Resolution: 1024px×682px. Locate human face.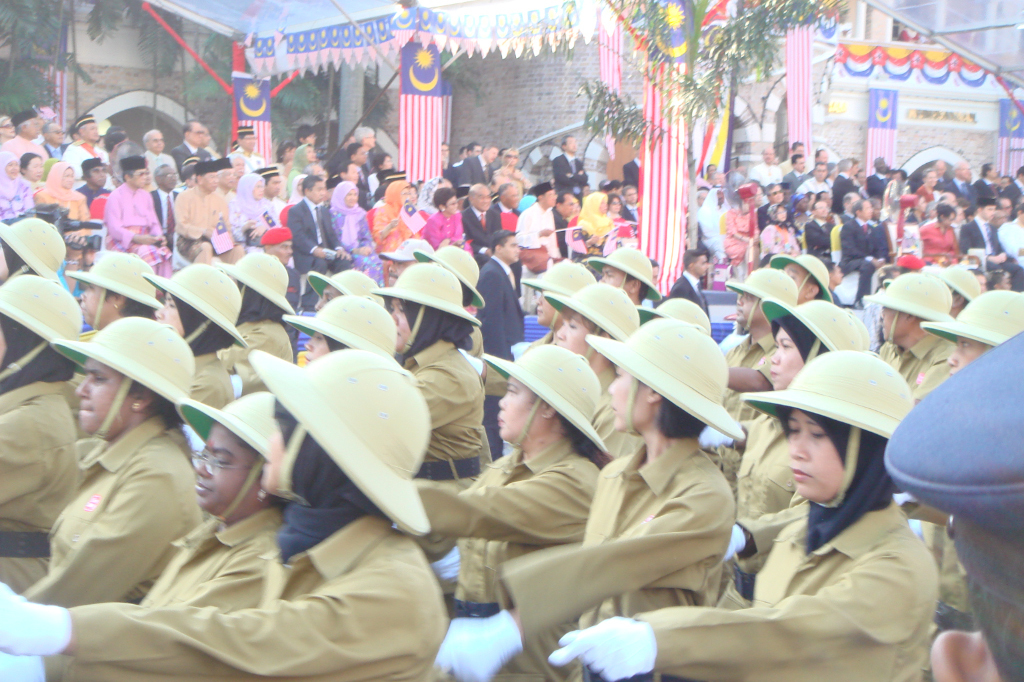
box=[269, 177, 280, 196].
